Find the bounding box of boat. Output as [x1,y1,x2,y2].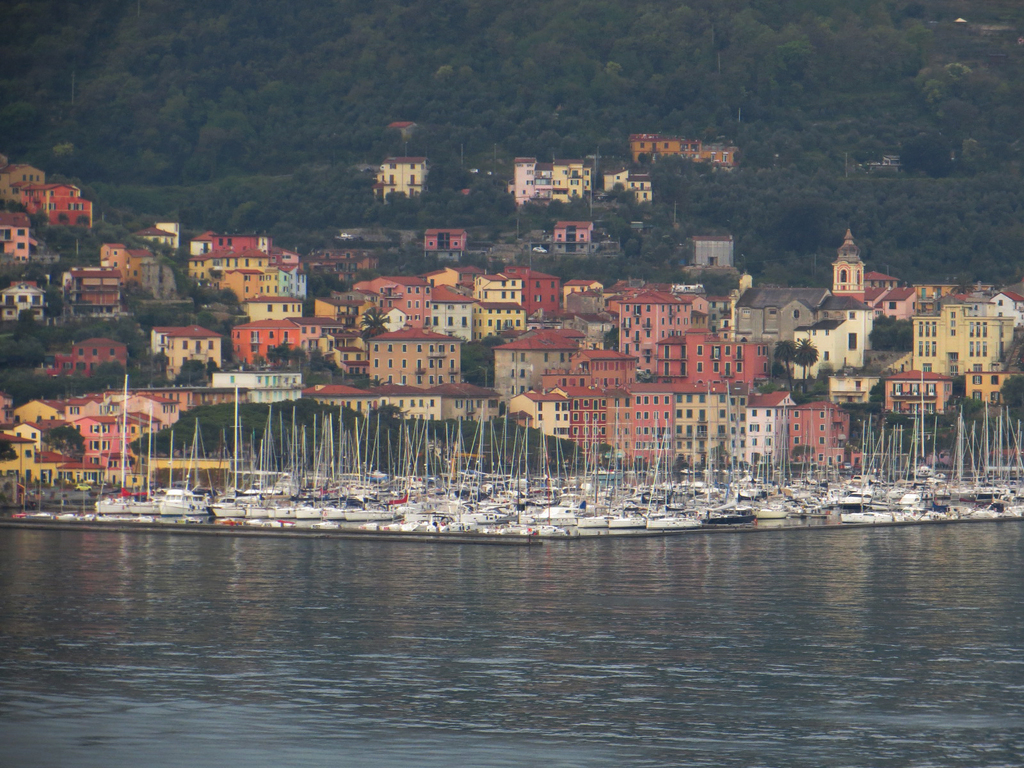
[904,412,932,511].
